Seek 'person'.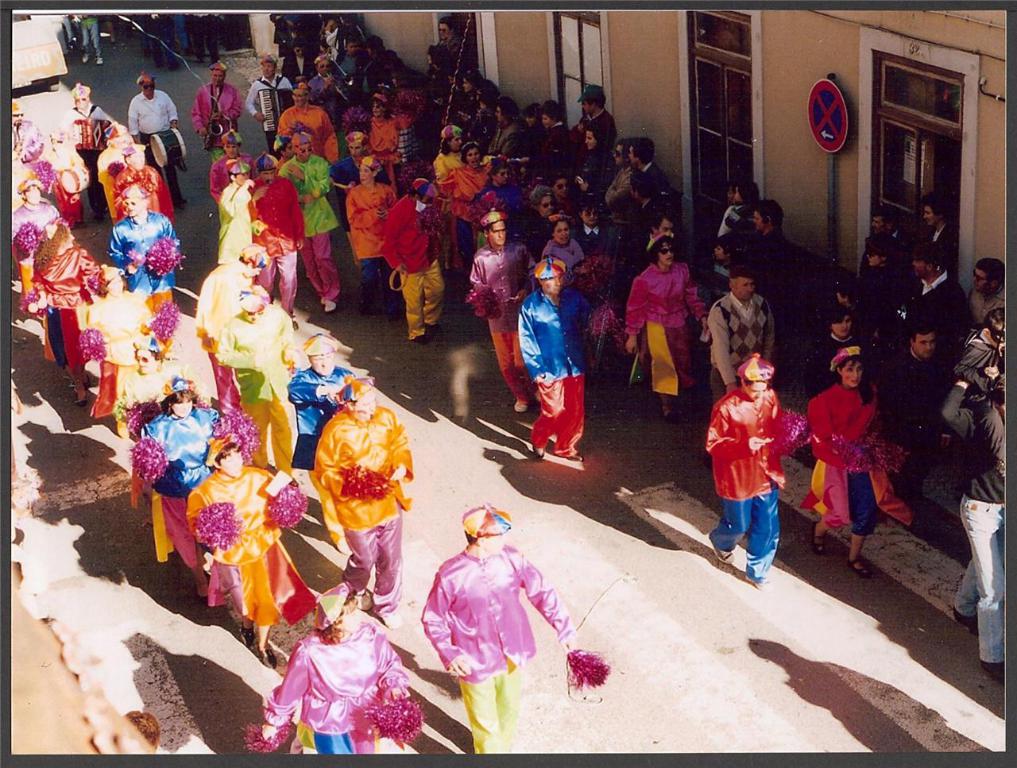
627 232 710 419.
